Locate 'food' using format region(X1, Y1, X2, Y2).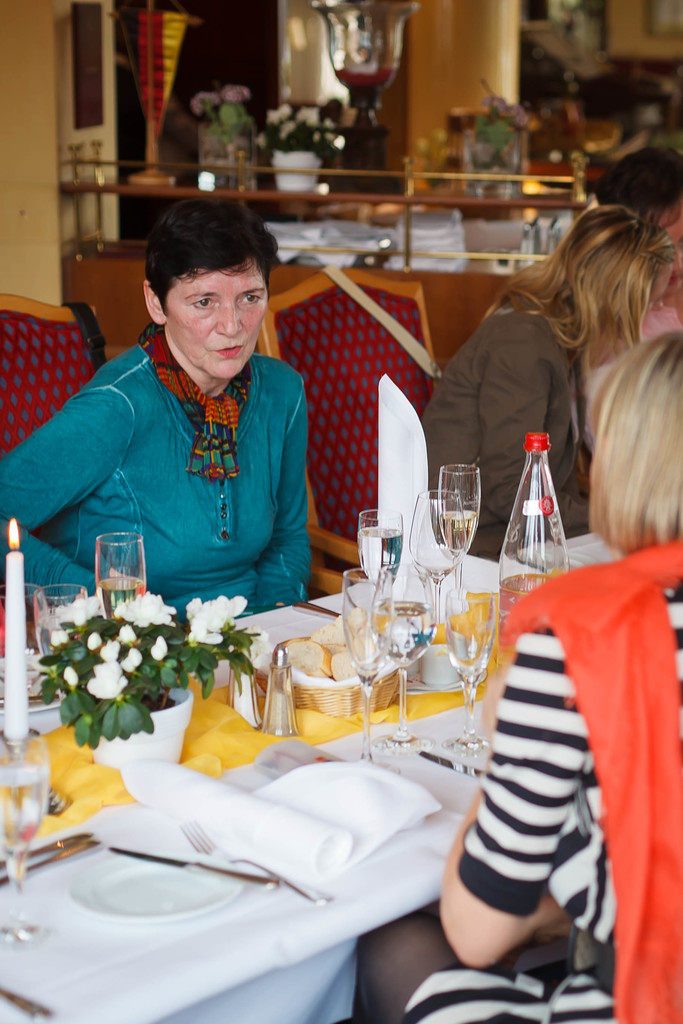
region(289, 643, 329, 669).
